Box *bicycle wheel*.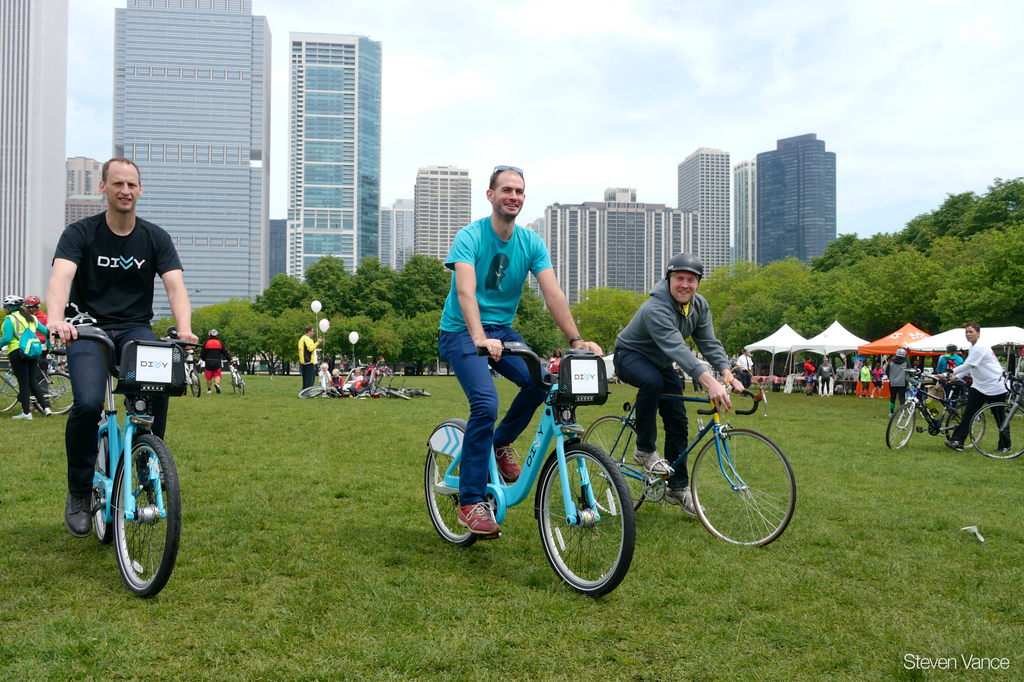
crop(236, 379, 242, 393).
